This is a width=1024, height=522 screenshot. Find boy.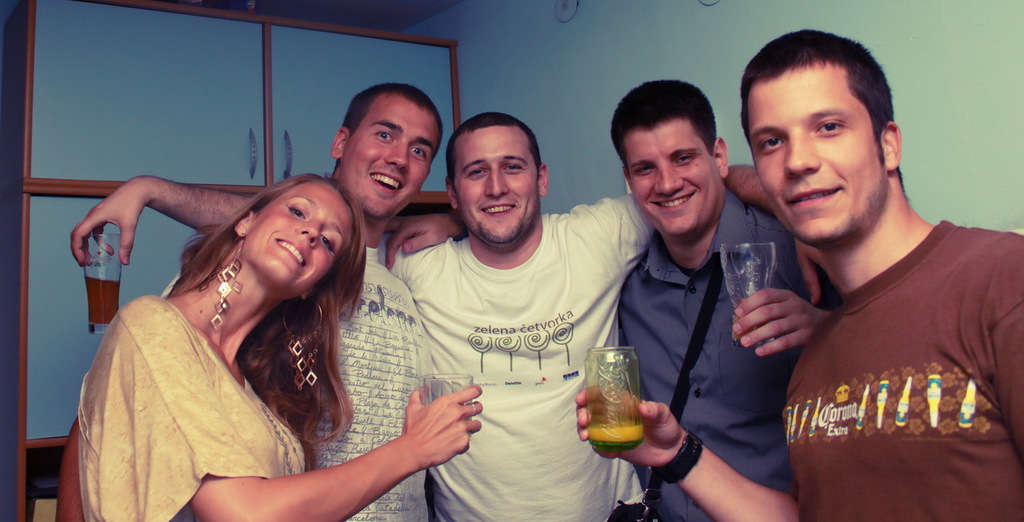
Bounding box: pyautogui.locateOnScreen(591, 93, 814, 502).
